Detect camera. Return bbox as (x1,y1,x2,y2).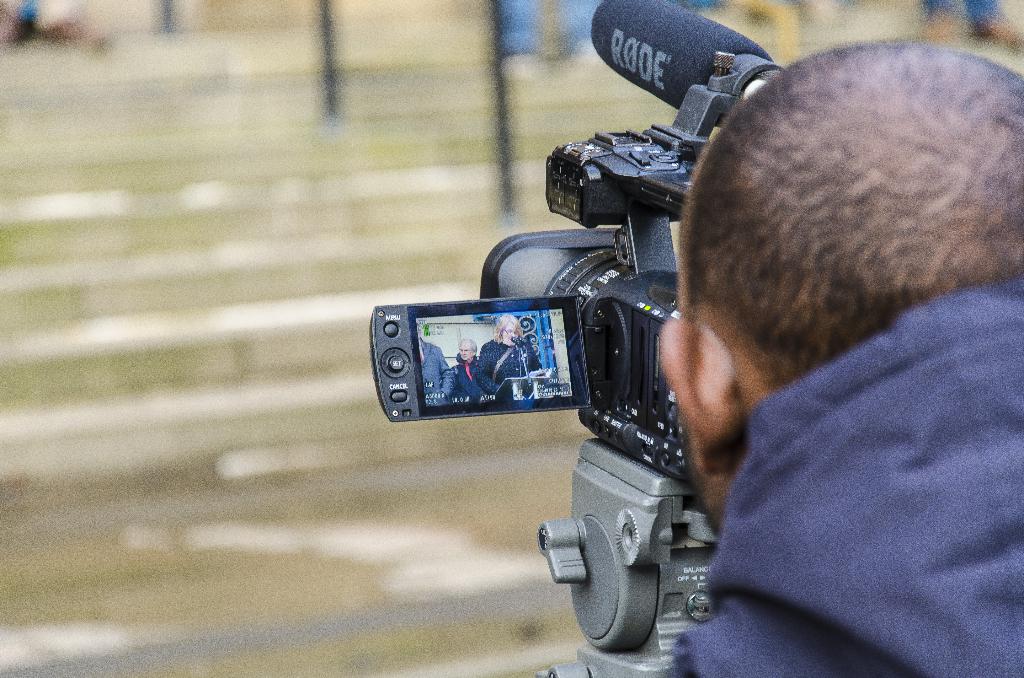
(367,78,806,629).
